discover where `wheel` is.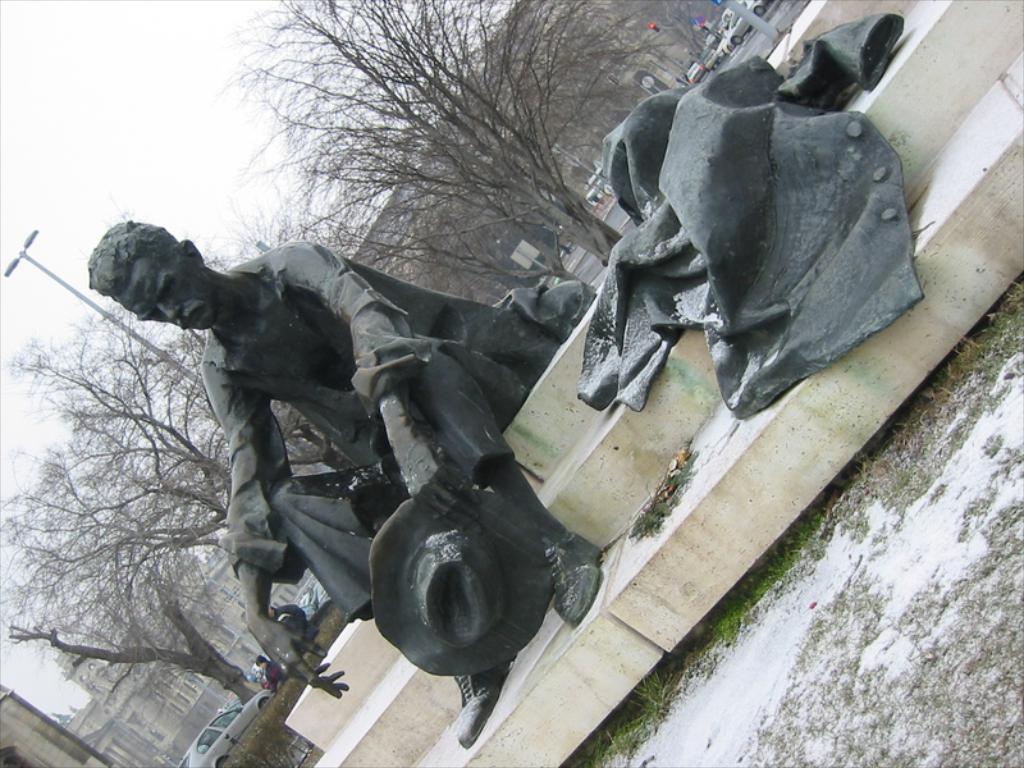
Discovered at pyautogui.locateOnScreen(731, 35, 742, 46).
